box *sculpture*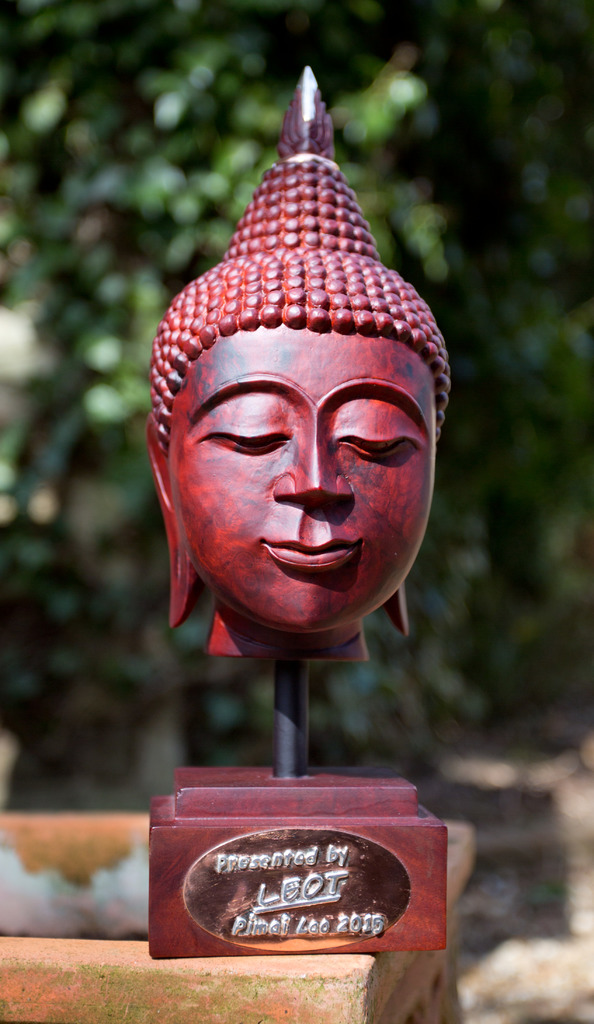
<region>147, 63, 451, 655</region>
